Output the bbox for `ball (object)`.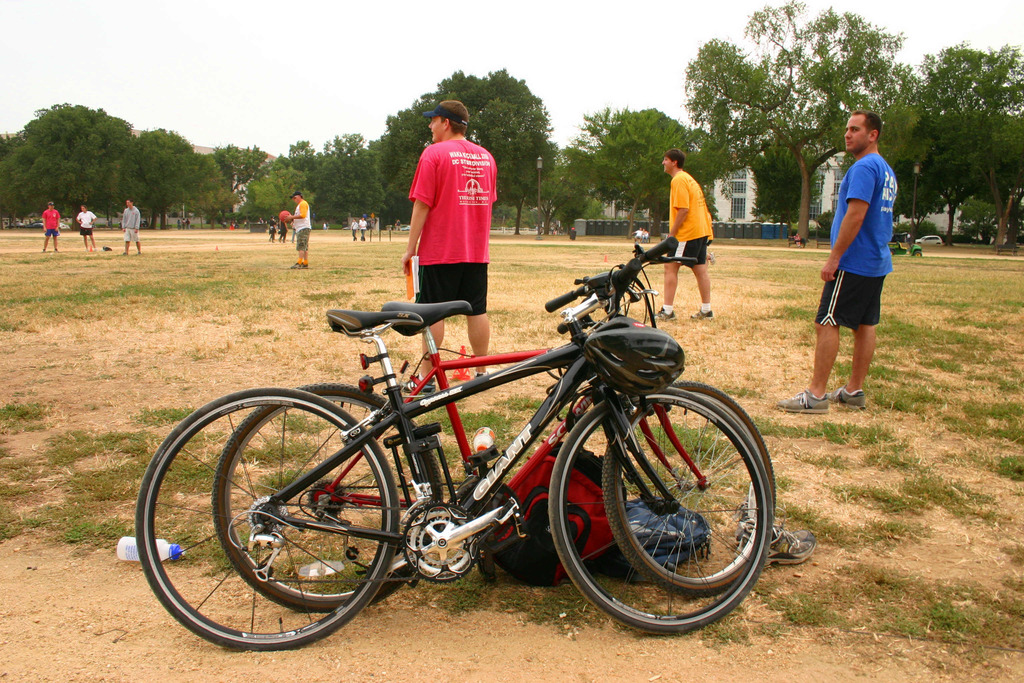
locate(277, 211, 291, 224).
